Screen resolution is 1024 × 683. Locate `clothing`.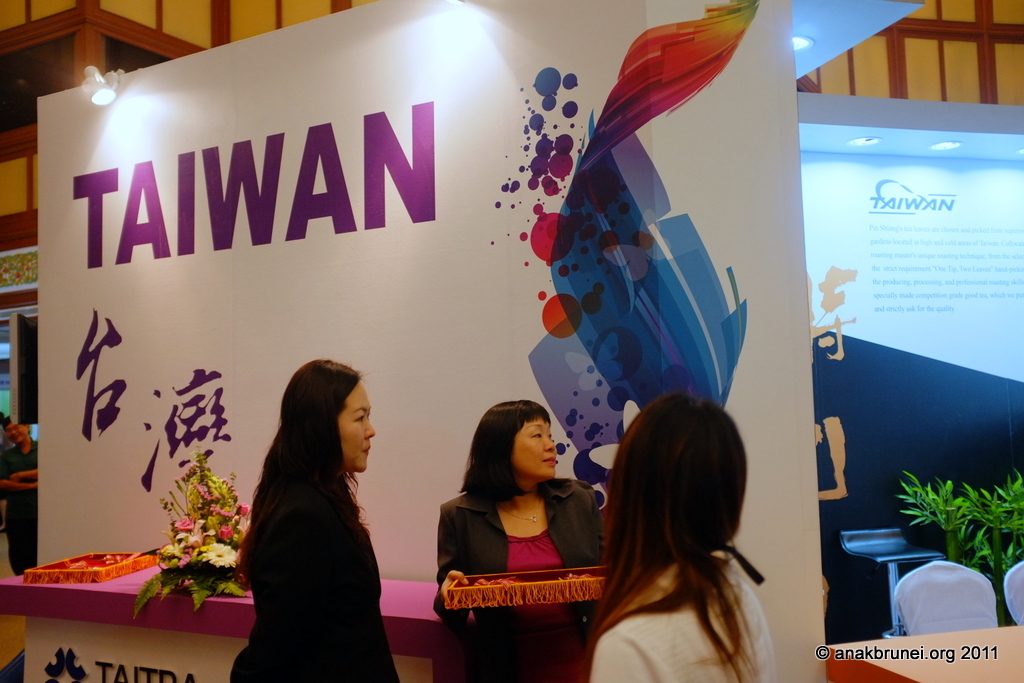
(589,546,776,682).
